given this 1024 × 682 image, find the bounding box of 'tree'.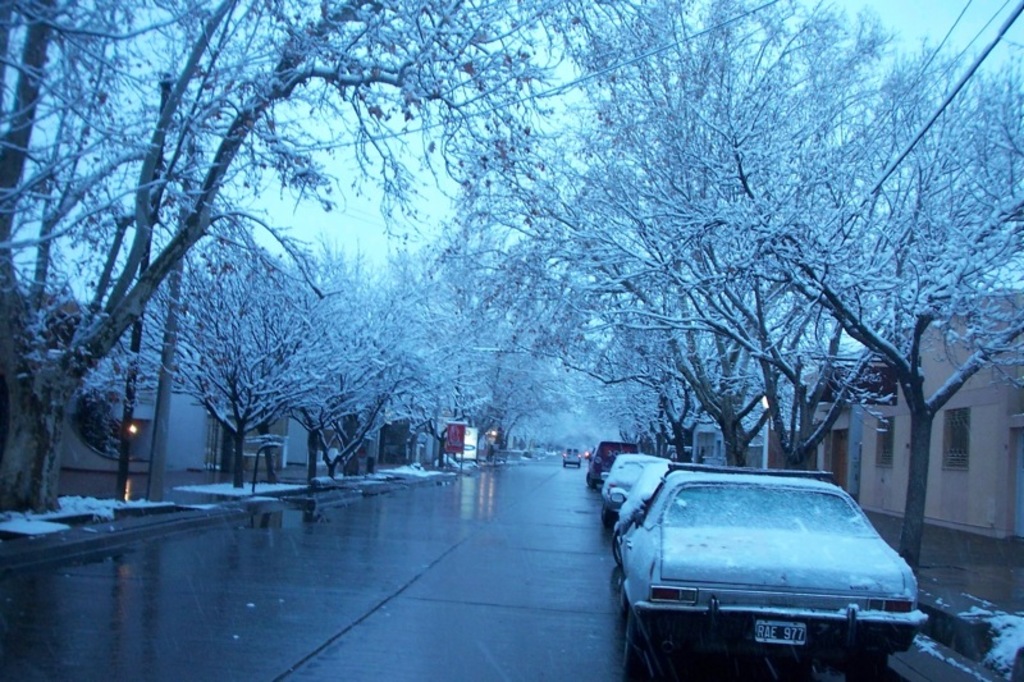
[left=238, top=252, right=407, bottom=500].
